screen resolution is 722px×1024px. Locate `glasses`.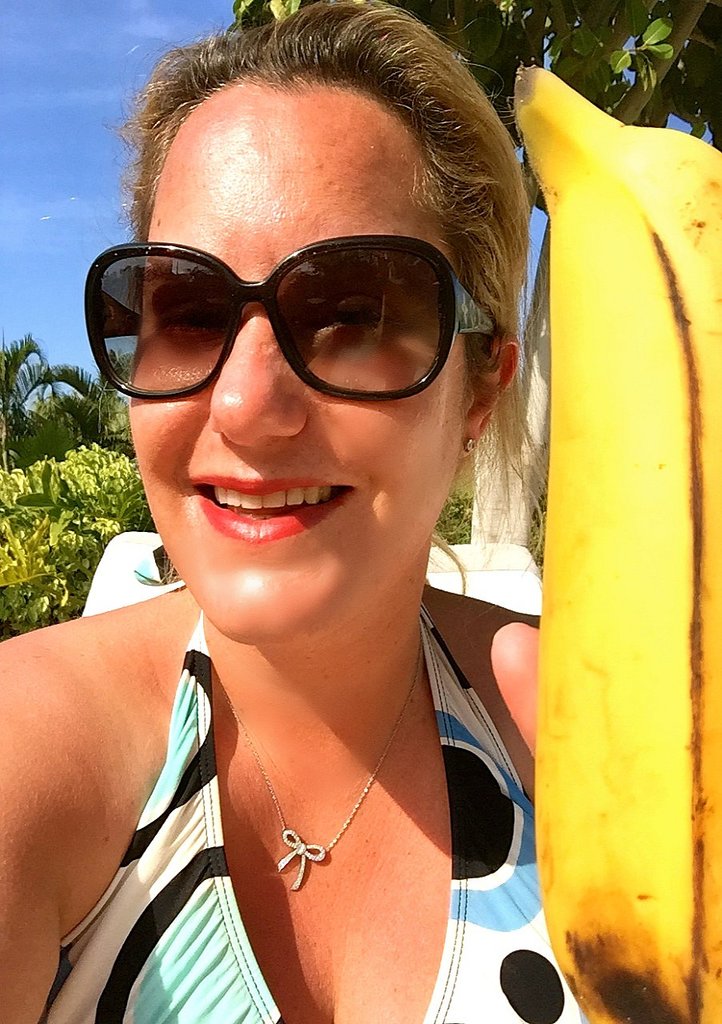
region(82, 233, 507, 401).
